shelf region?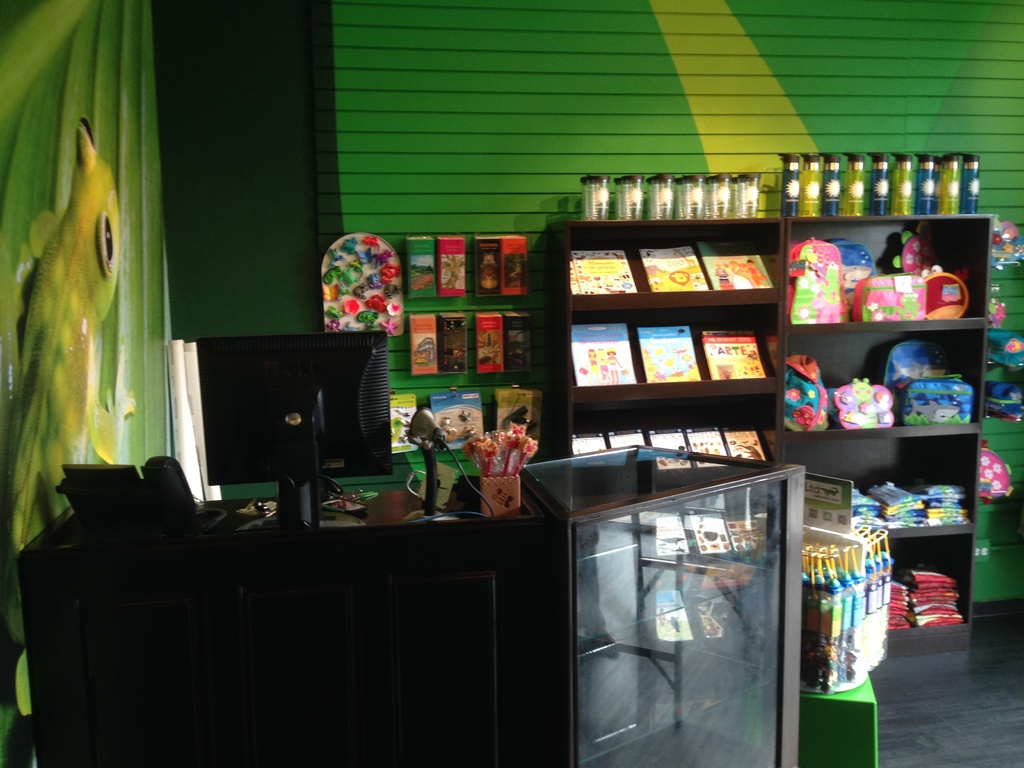
pyautogui.locateOnScreen(782, 221, 999, 668)
